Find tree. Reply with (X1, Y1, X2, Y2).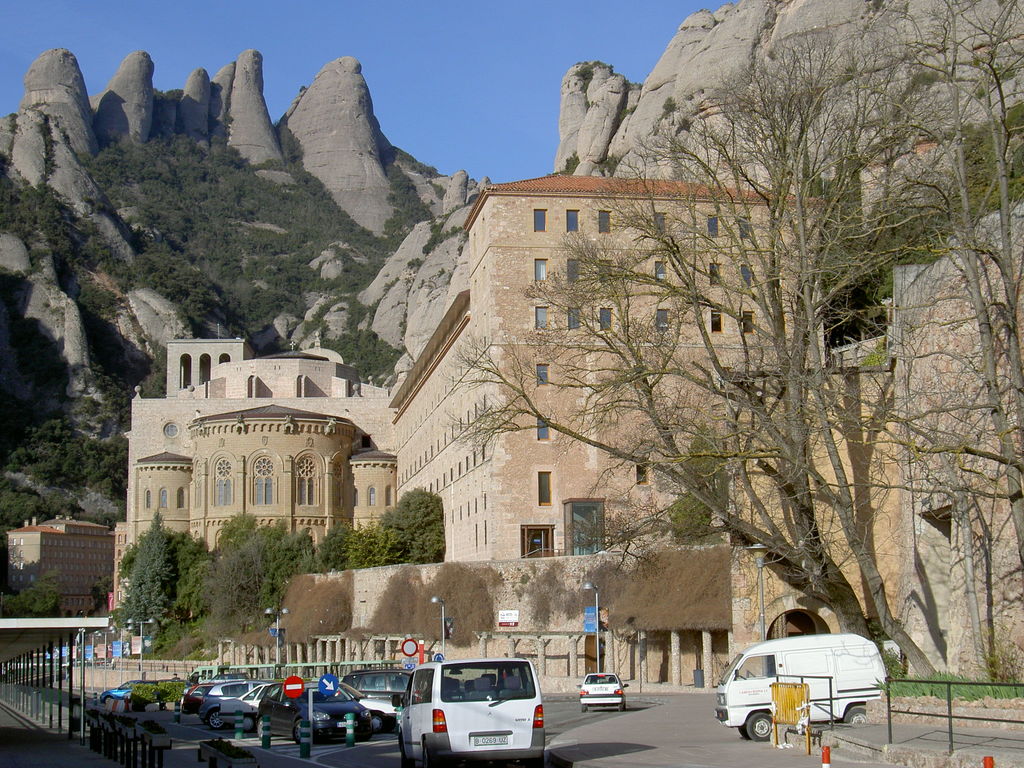
(255, 534, 317, 616).
